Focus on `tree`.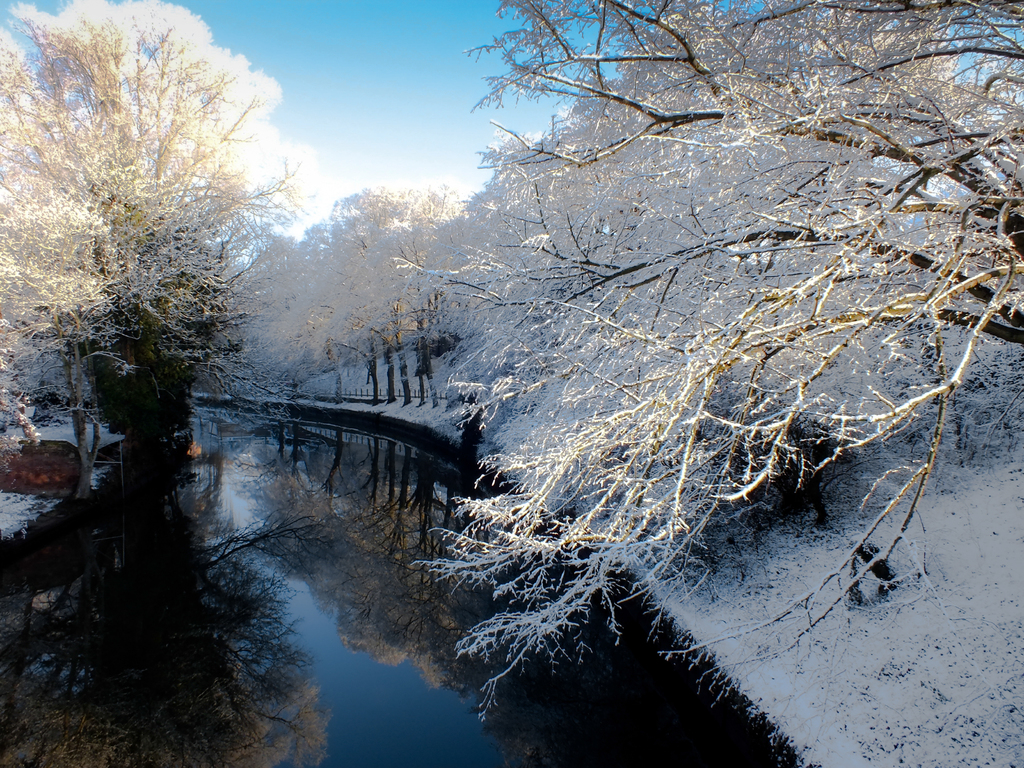
Focused at 406:10:1023:674.
